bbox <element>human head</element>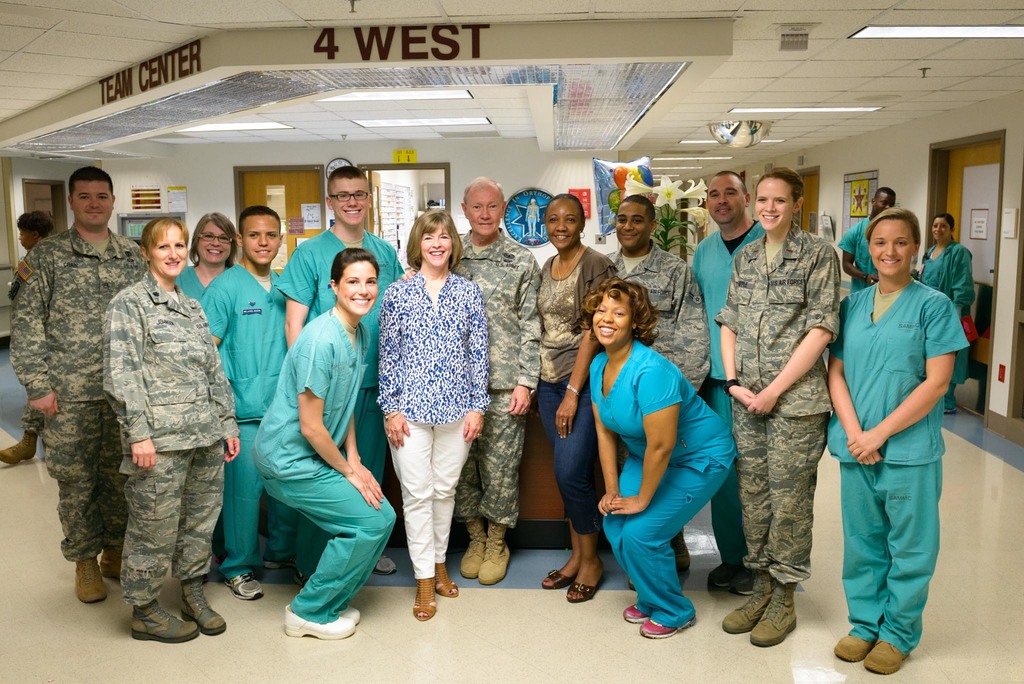
<box>542,192,586,251</box>
